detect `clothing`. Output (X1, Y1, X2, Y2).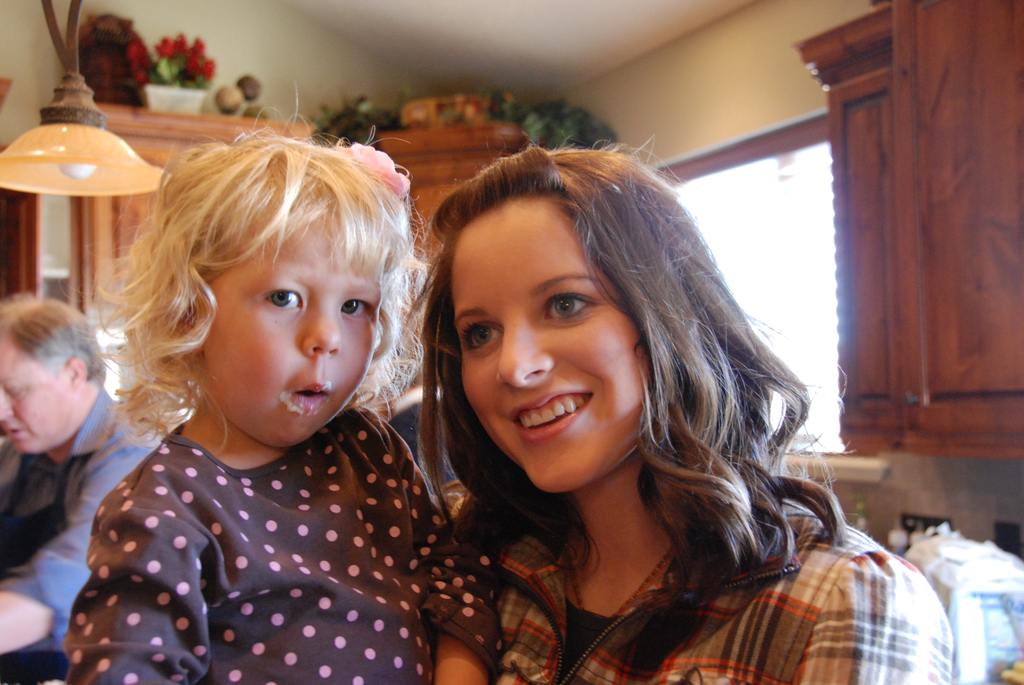
(472, 480, 957, 684).
